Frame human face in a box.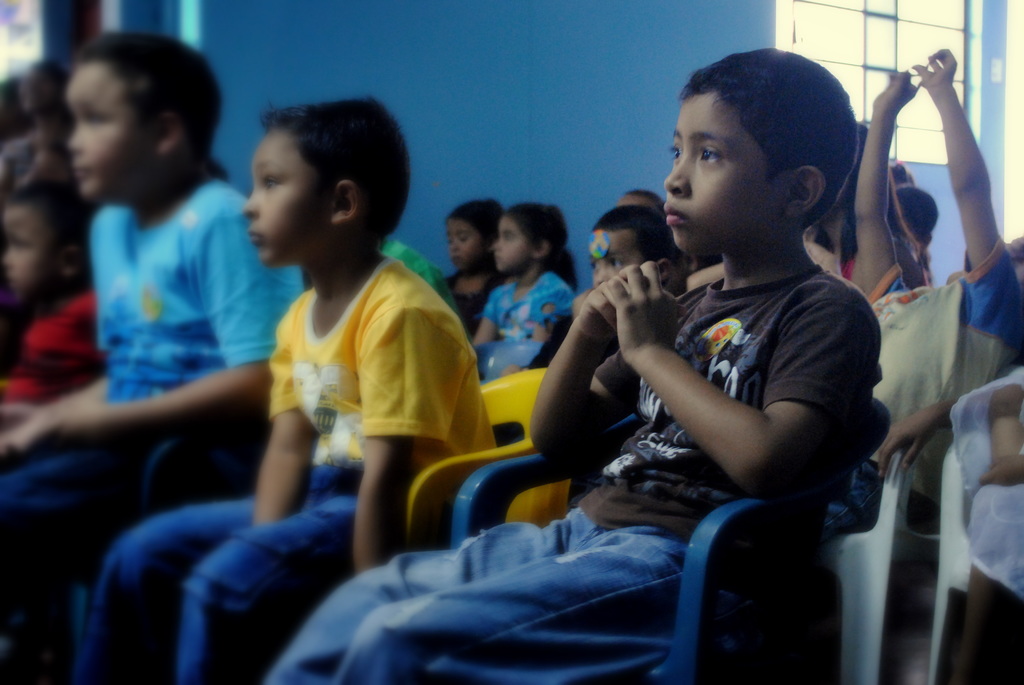
<box>239,127,333,268</box>.
